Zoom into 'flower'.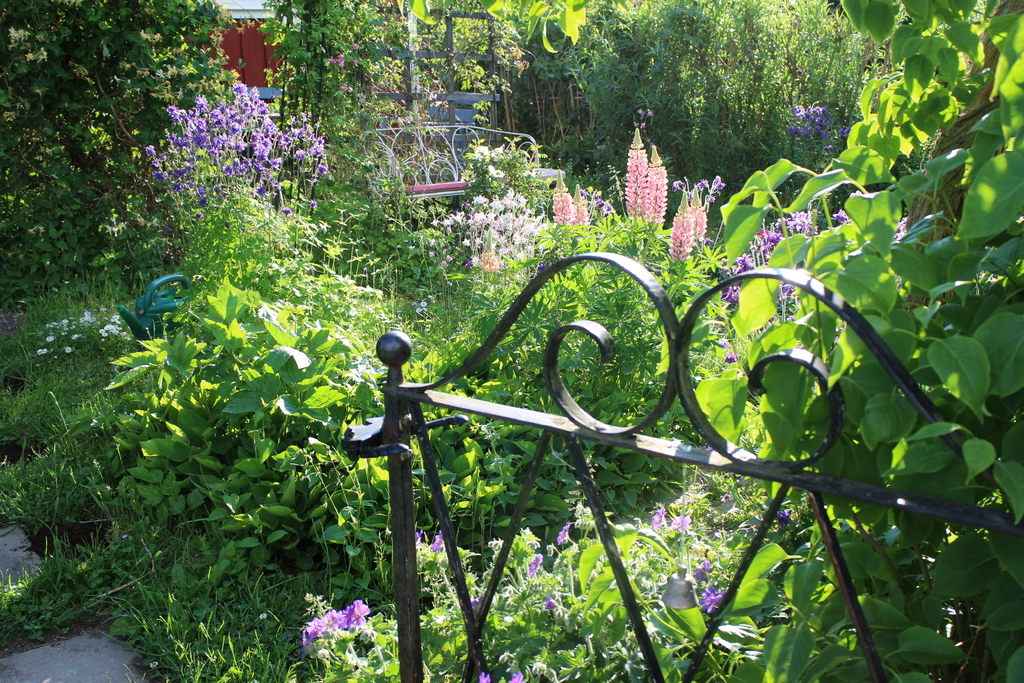
Zoom target: {"left": 294, "top": 609, "right": 355, "bottom": 658}.
